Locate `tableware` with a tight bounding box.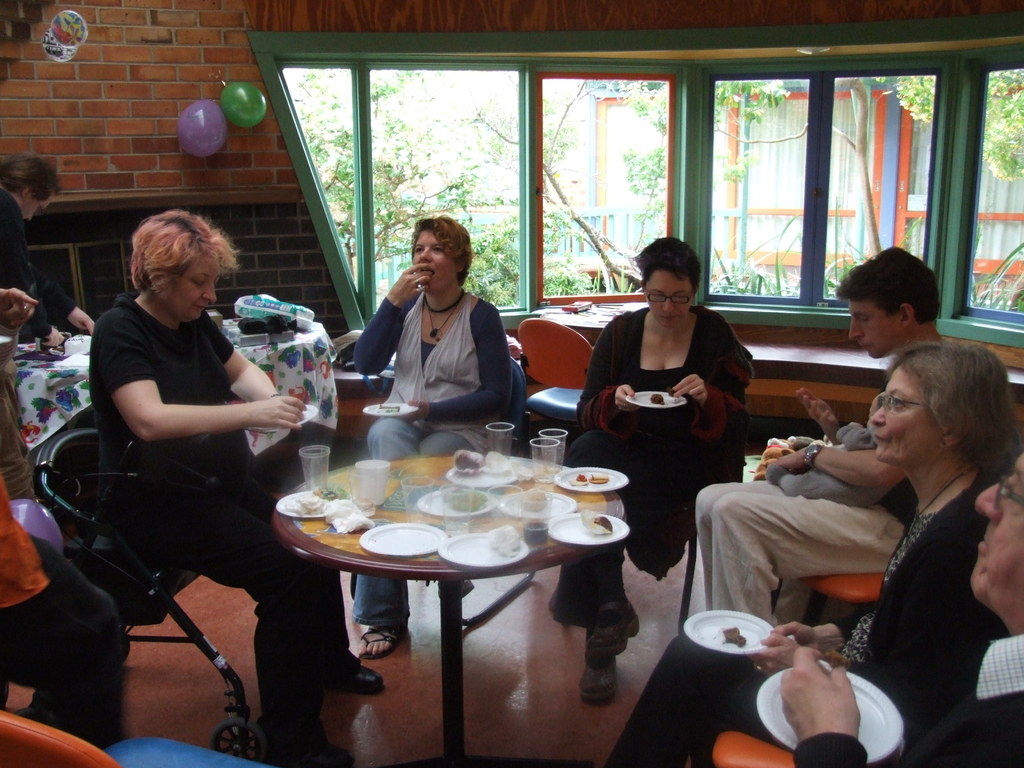
<bbox>551, 506, 629, 553</bbox>.
